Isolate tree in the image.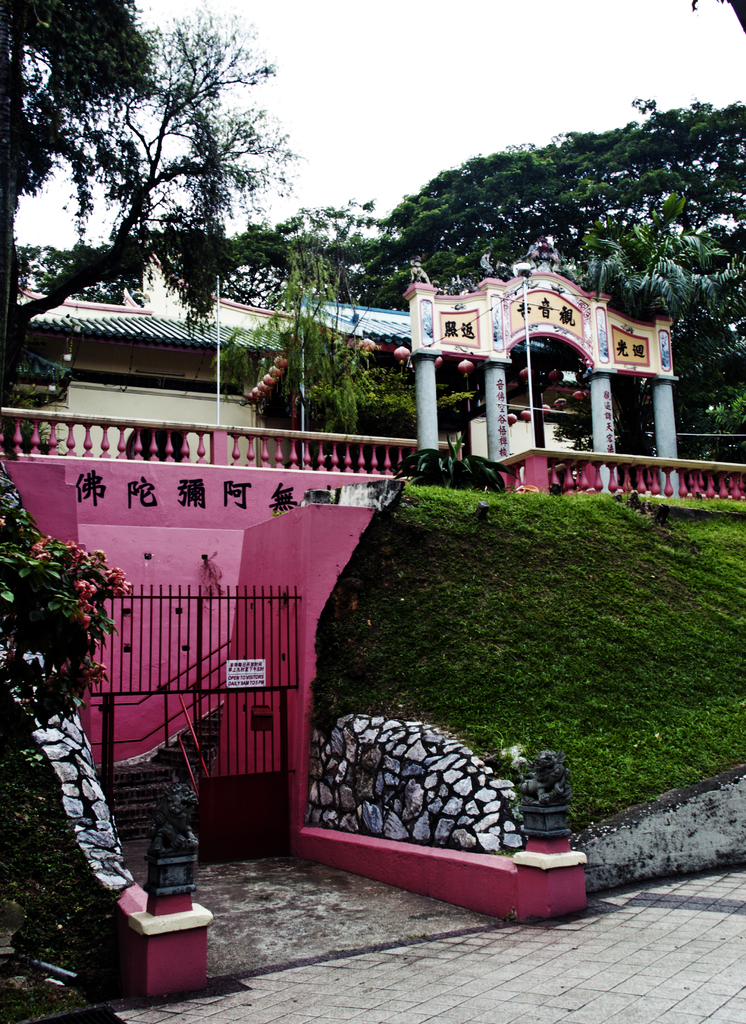
Isolated region: 355 90 745 429.
